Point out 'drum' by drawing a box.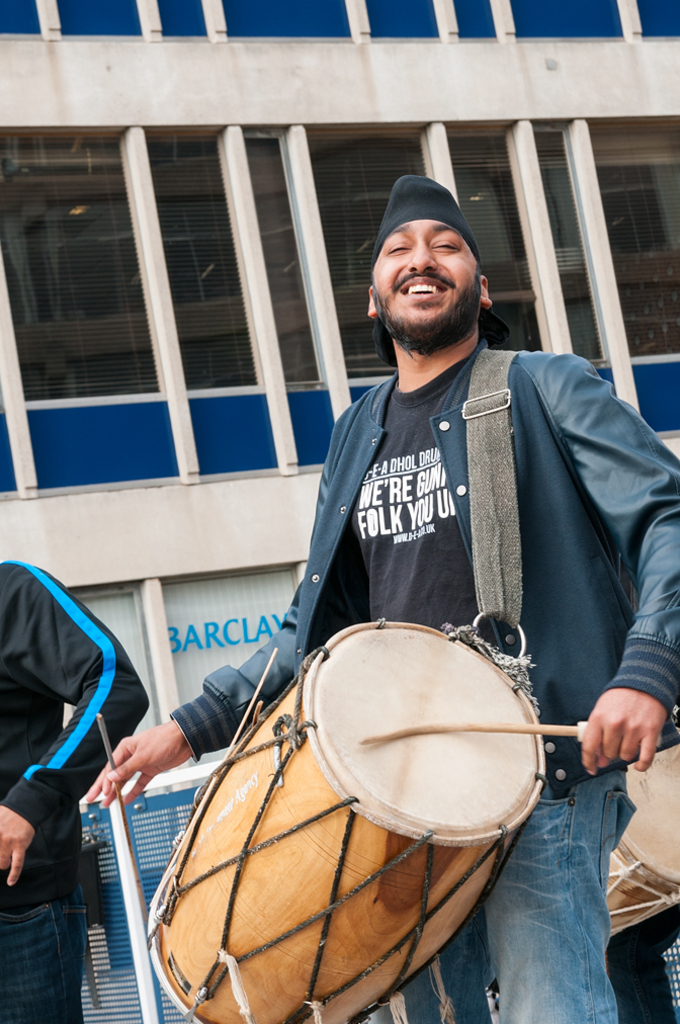
bbox=[598, 734, 679, 953].
